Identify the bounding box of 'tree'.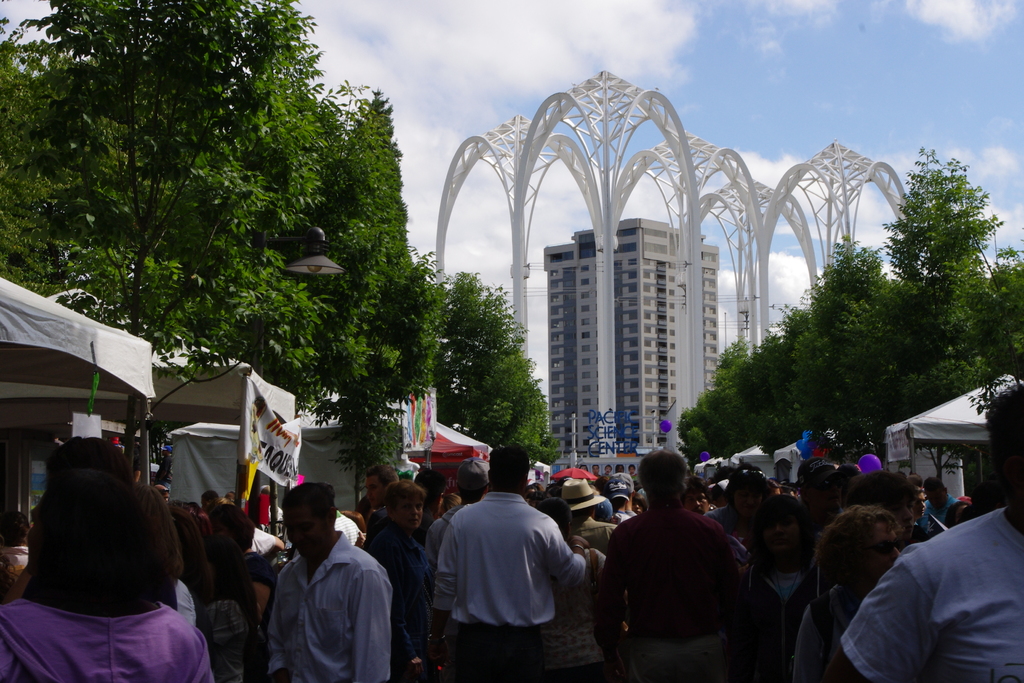
(x1=970, y1=265, x2=1023, y2=403).
